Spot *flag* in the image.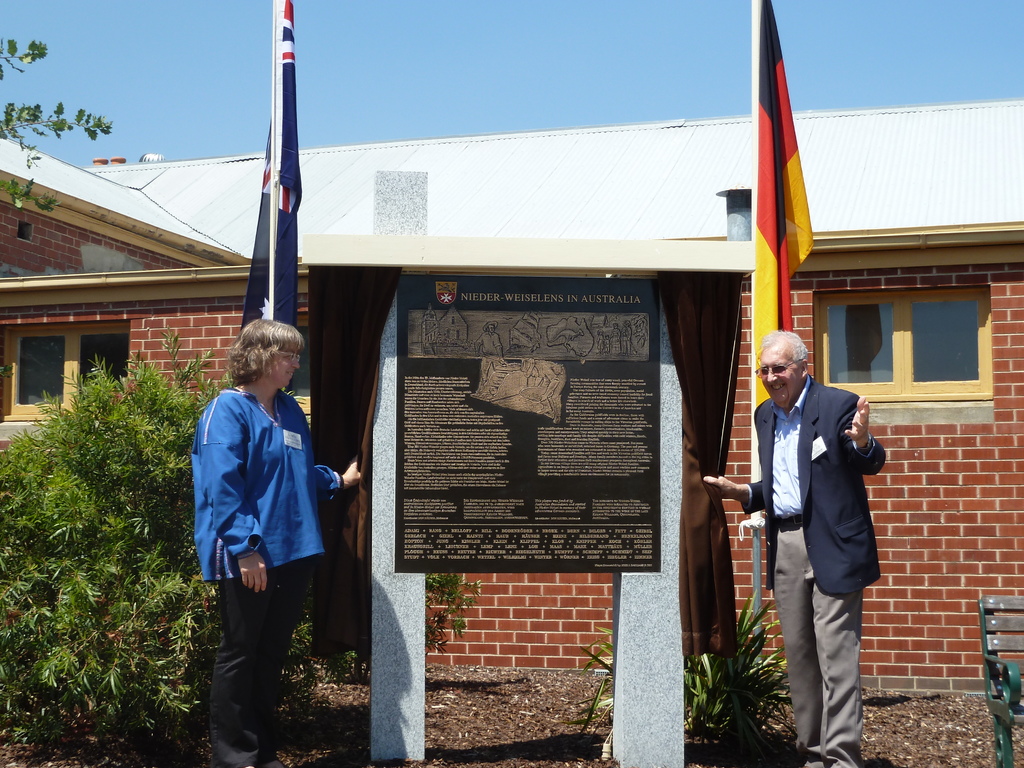
*flag* found at region(244, 0, 317, 397).
